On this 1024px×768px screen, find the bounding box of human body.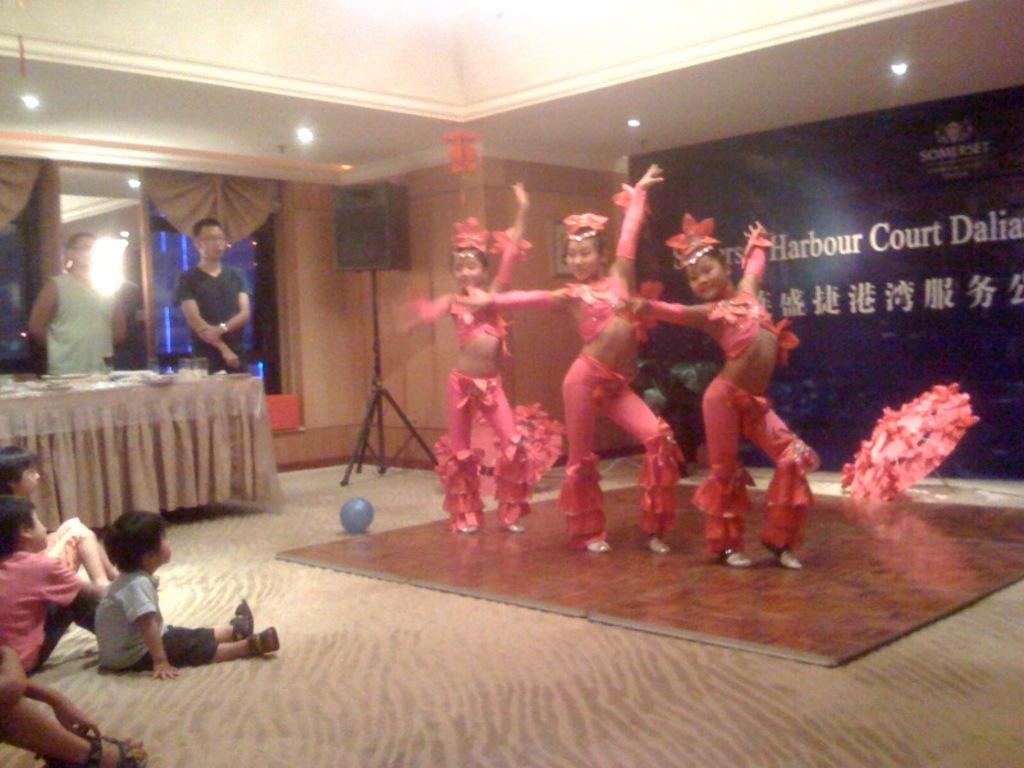
Bounding box: 26/275/129/375.
